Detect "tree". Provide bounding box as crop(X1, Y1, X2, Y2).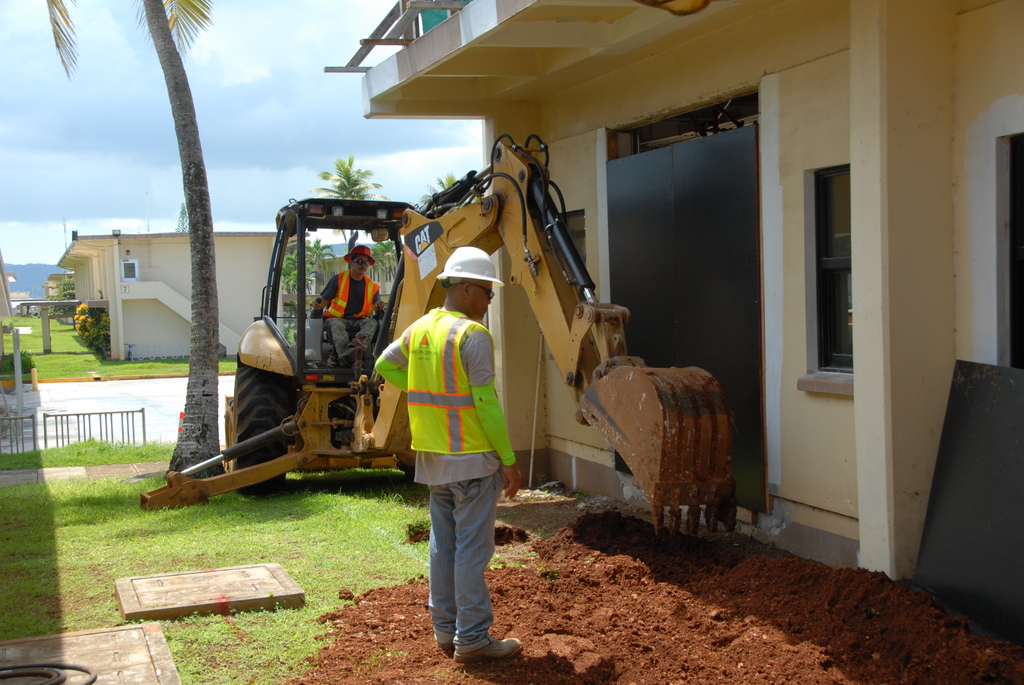
crop(284, 263, 321, 297).
